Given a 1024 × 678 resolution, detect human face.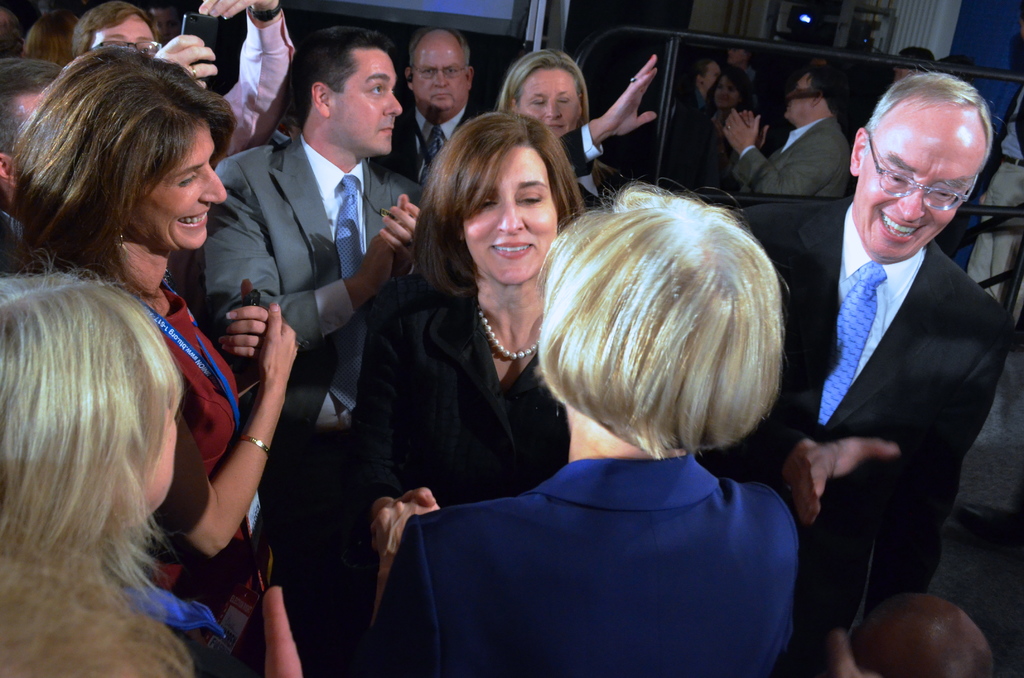
x1=857 y1=111 x2=984 y2=275.
